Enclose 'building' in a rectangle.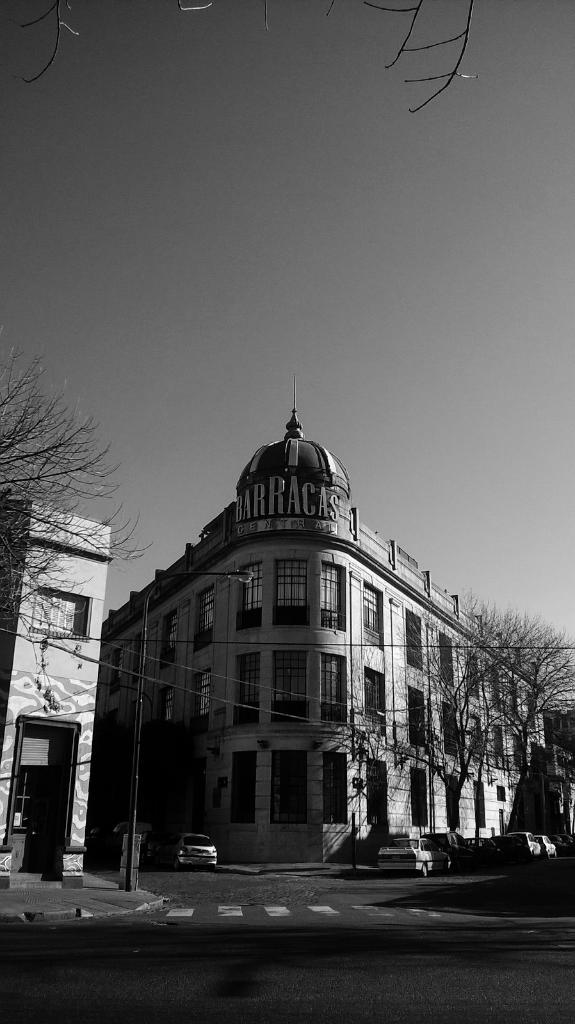
[left=78, top=374, right=546, bottom=869].
